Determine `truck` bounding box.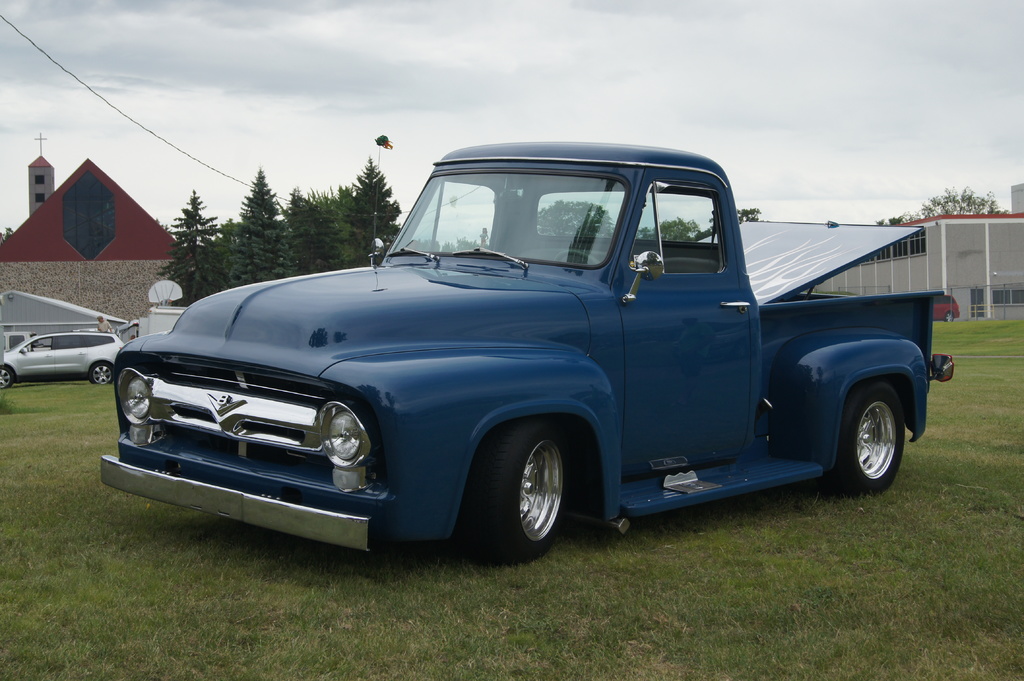
Determined: [98,141,959,570].
